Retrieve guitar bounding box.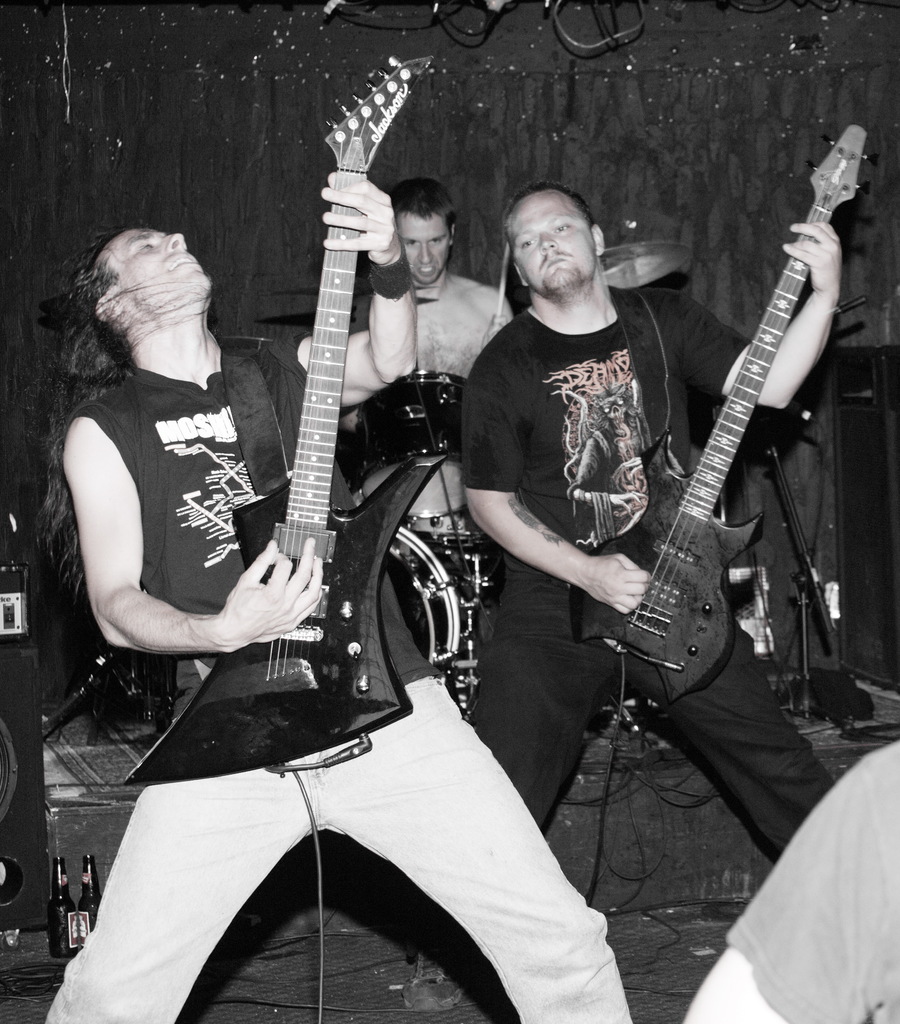
Bounding box: select_region(127, 49, 431, 781).
